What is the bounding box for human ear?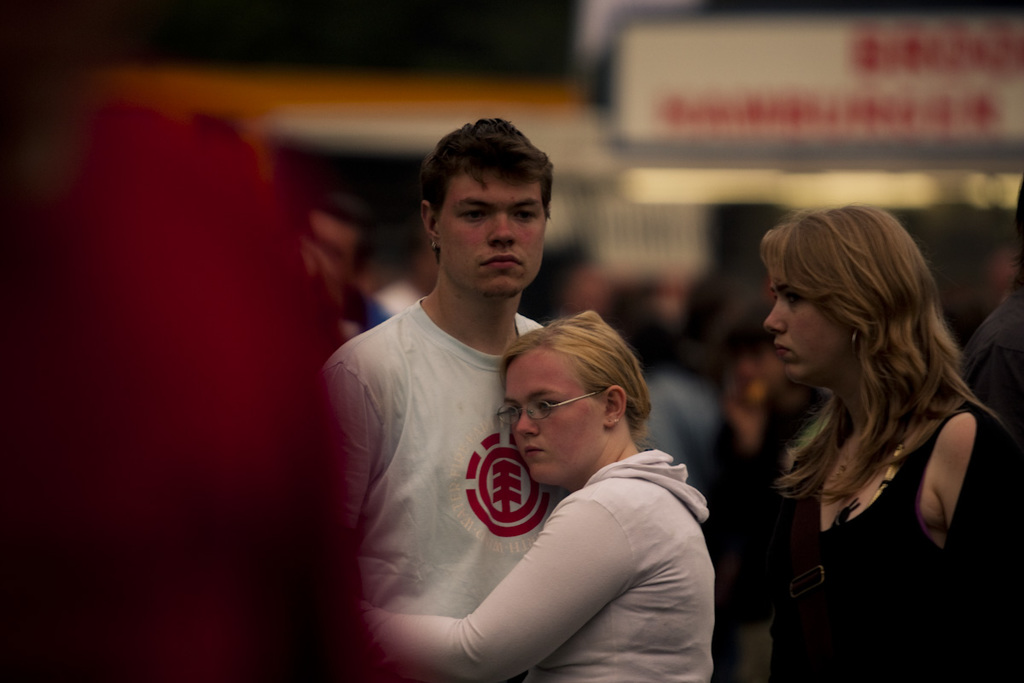
locate(602, 381, 625, 429).
